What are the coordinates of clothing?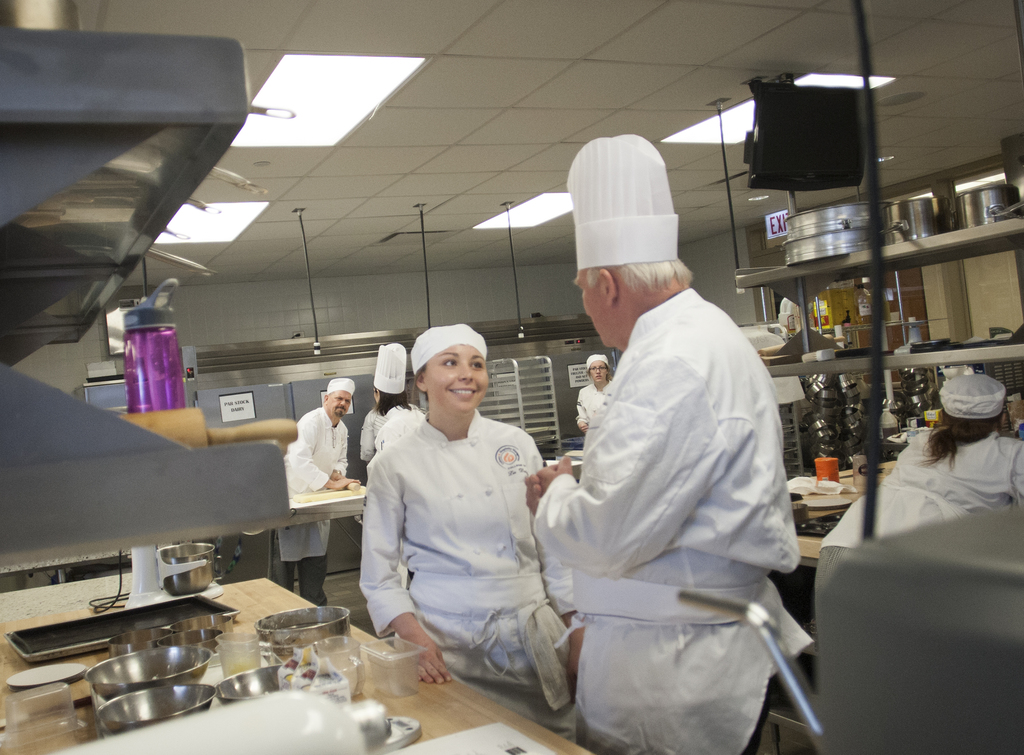
locate(534, 226, 810, 745).
